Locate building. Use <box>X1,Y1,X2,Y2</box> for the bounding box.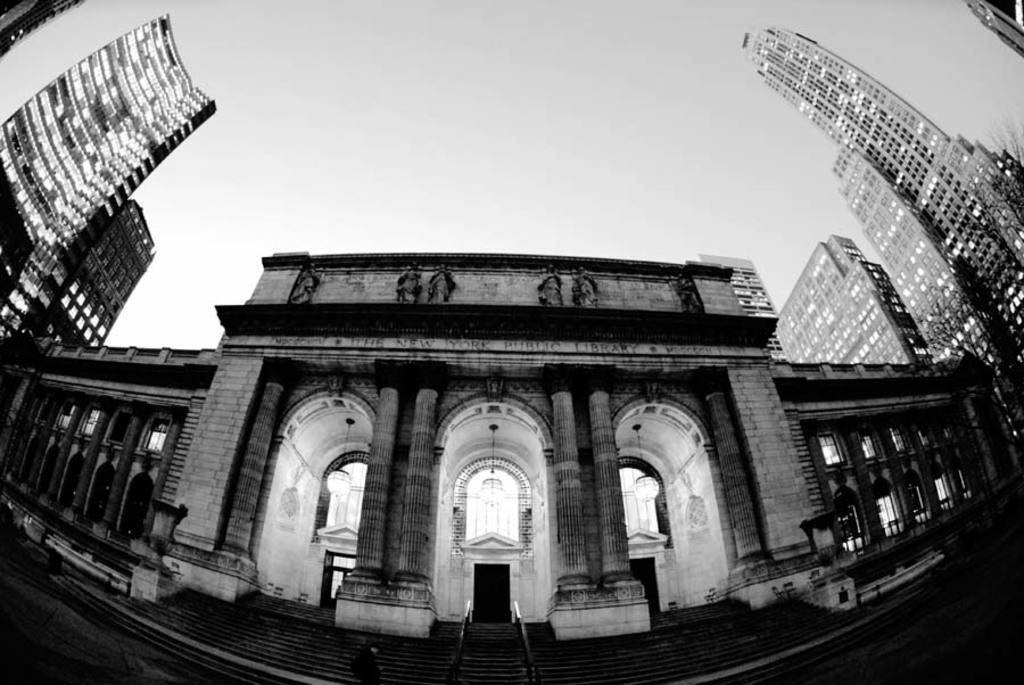
<box>749,28,1023,340</box>.
